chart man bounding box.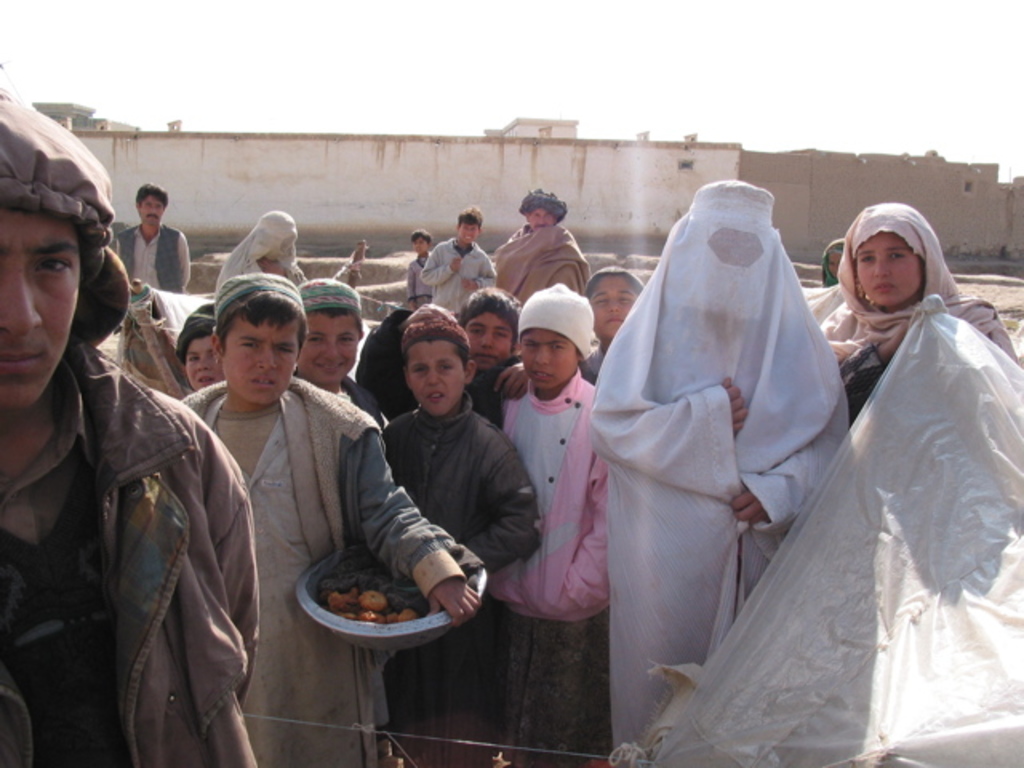
Charted: crop(118, 181, 186, 296).
